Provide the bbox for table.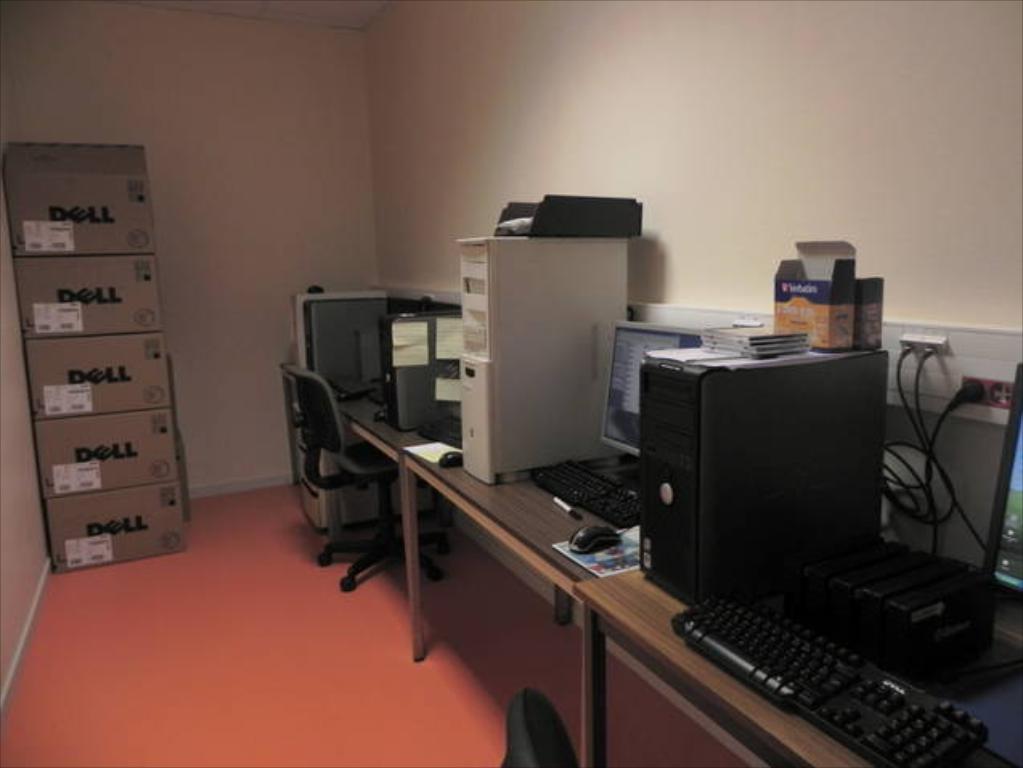
box=[575, 566, 1021, 766].
